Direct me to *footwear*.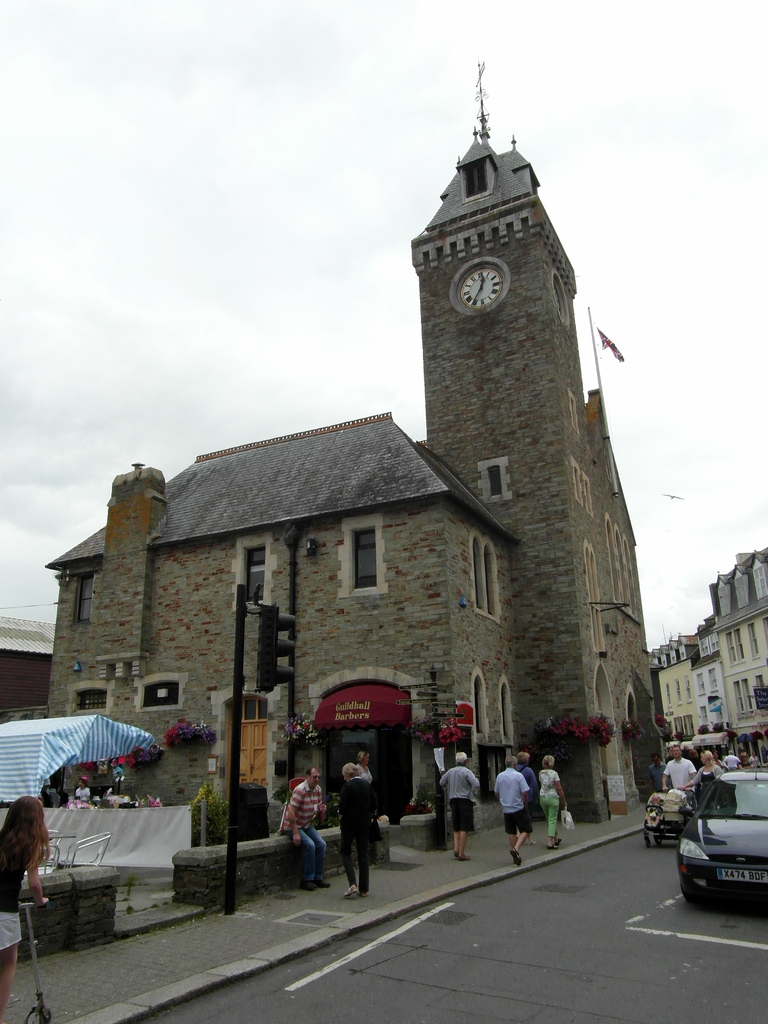
Direction: x1=347 y1=879 x2=359 y2=889.
